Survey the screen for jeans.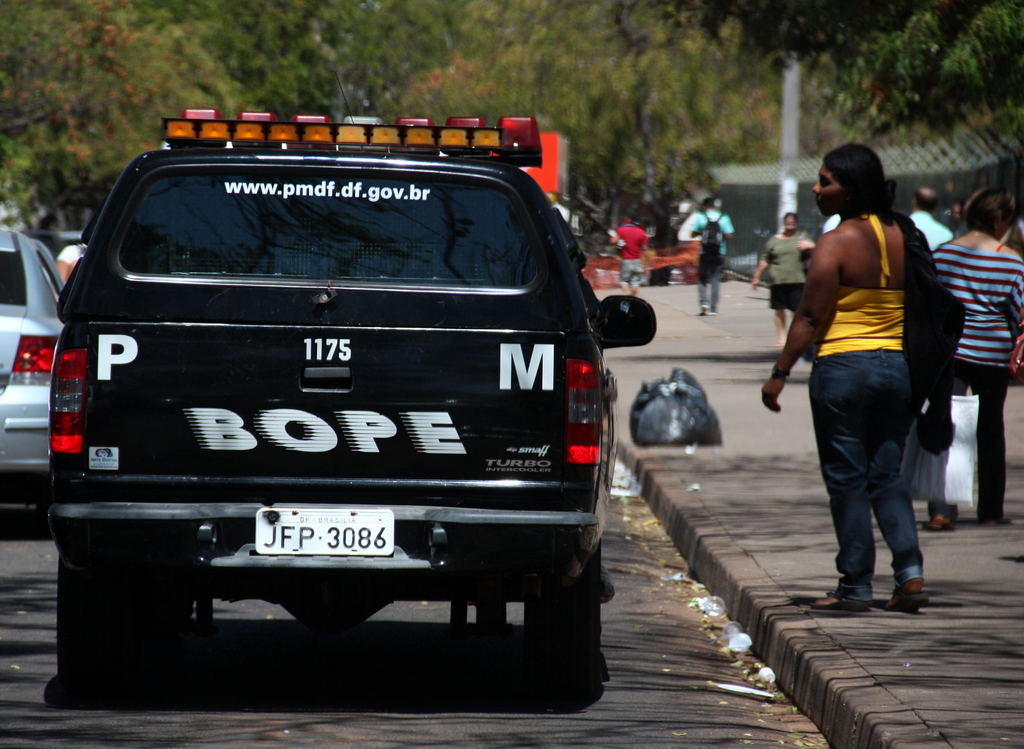
Survey found: <region>621, 251, 645, 289</region>.
